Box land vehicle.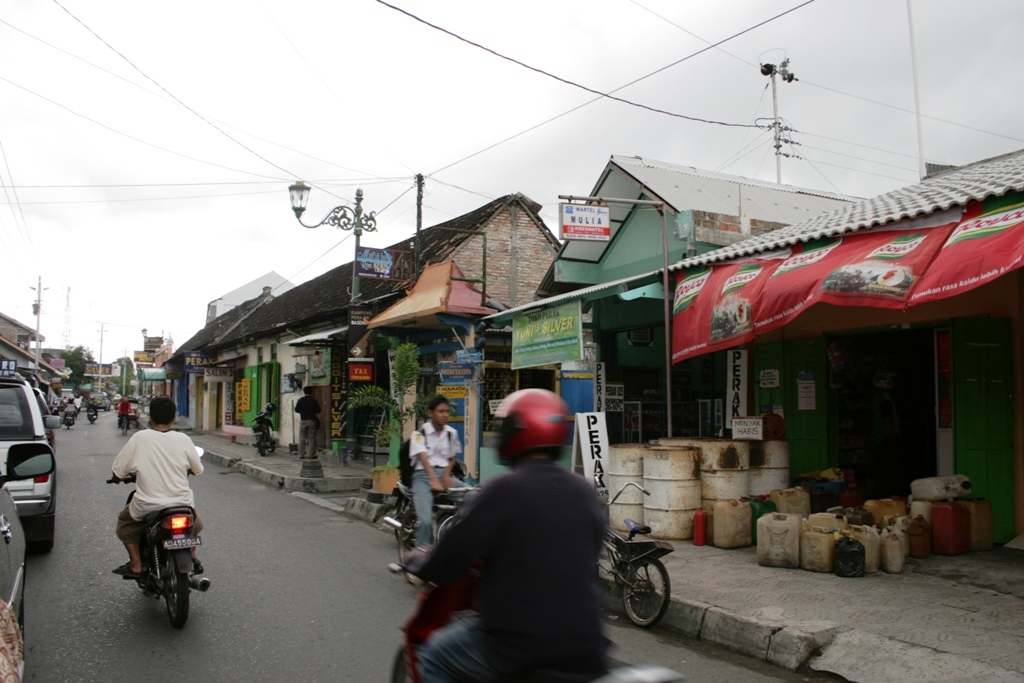
<region>0, 359, 60, 550</region>.
